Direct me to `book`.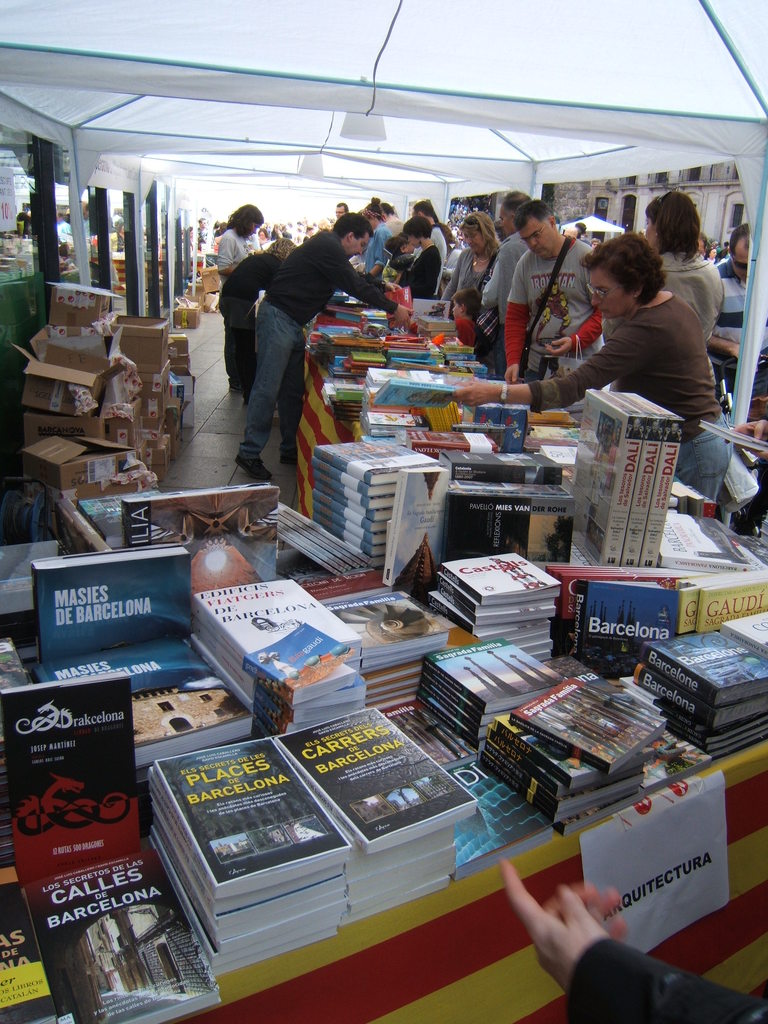
Direction: 0:668:145:881.
